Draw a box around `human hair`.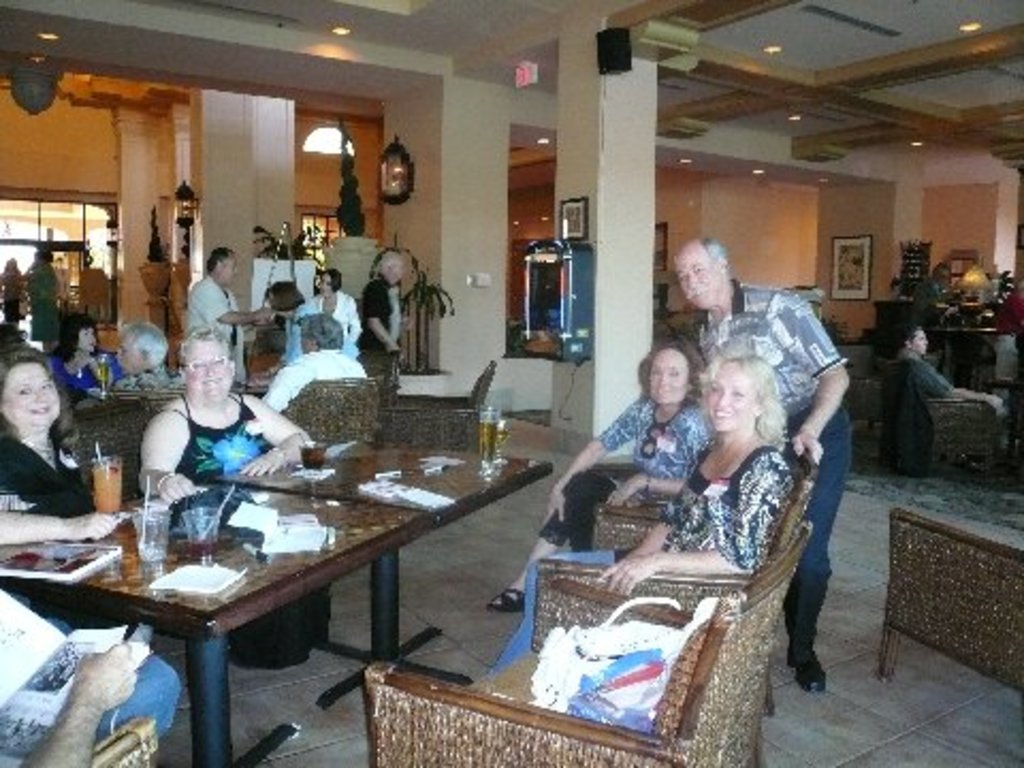
[320,267,341,292].
